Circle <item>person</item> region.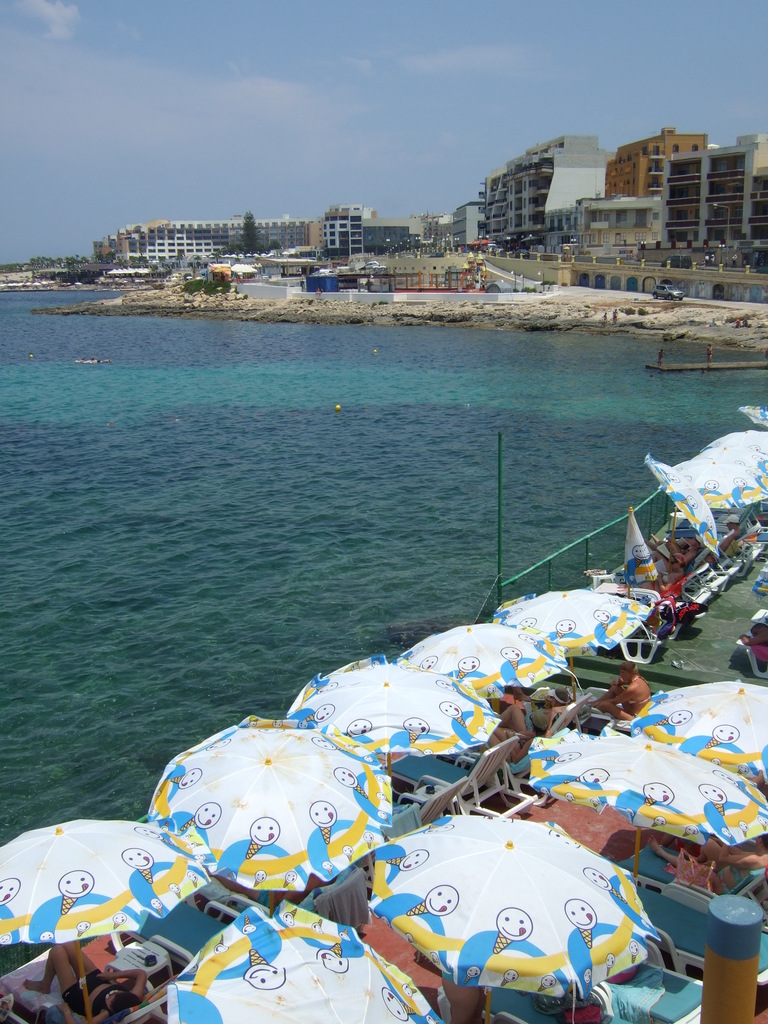
Region: left=716, top=513, right=741, bottom=550.
